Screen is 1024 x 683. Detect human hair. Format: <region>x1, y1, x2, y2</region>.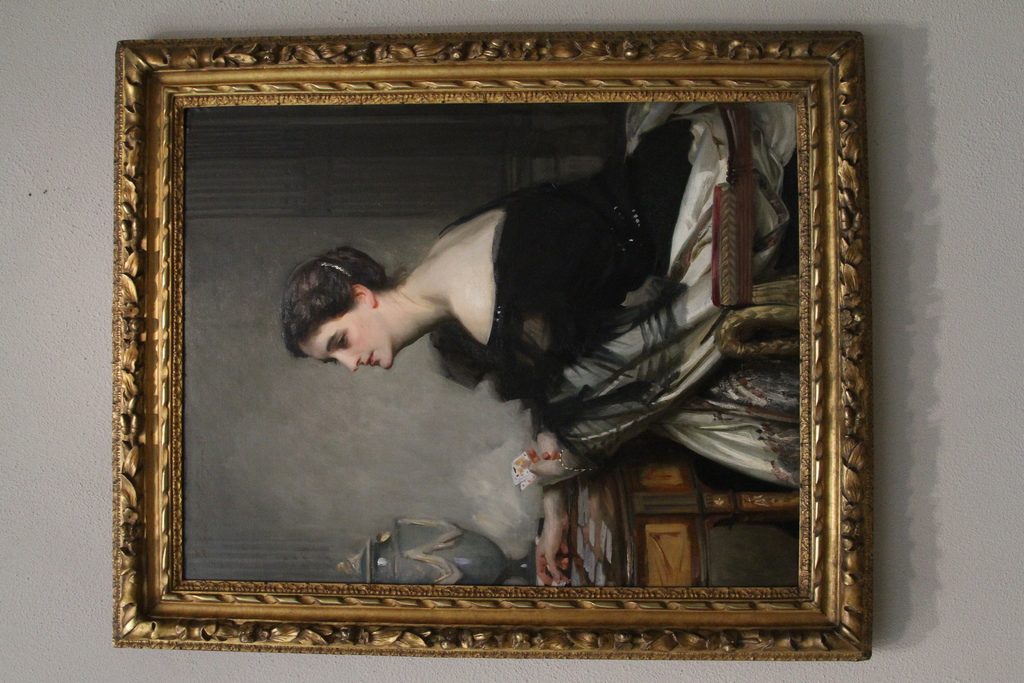
<region>279, 252, 383, 365</region>.
